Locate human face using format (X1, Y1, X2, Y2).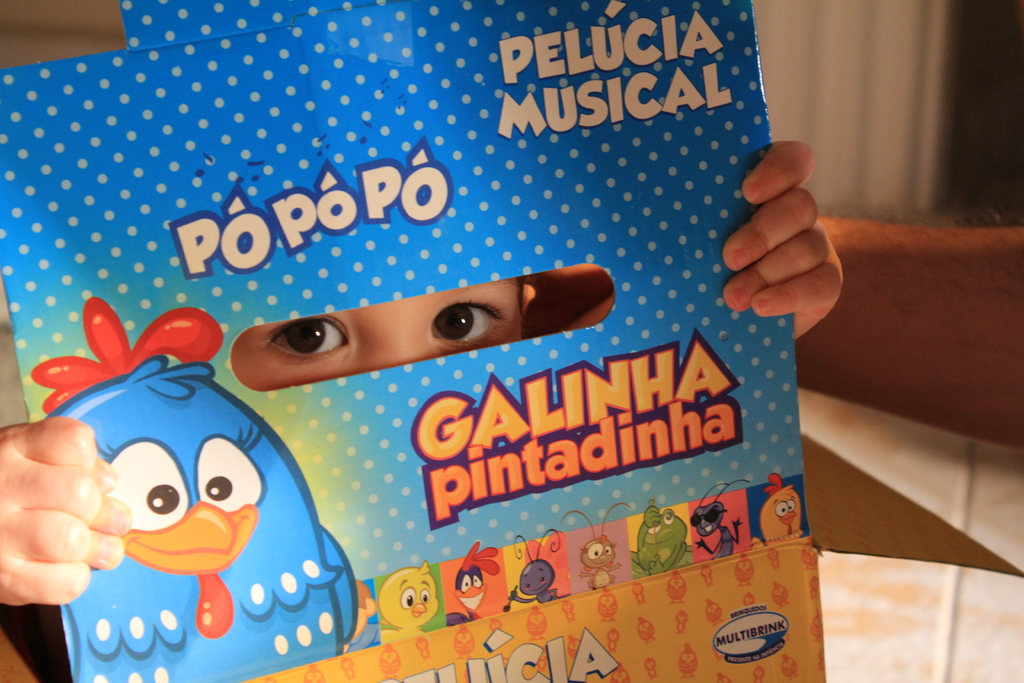
(229, 274, 526, 390).
